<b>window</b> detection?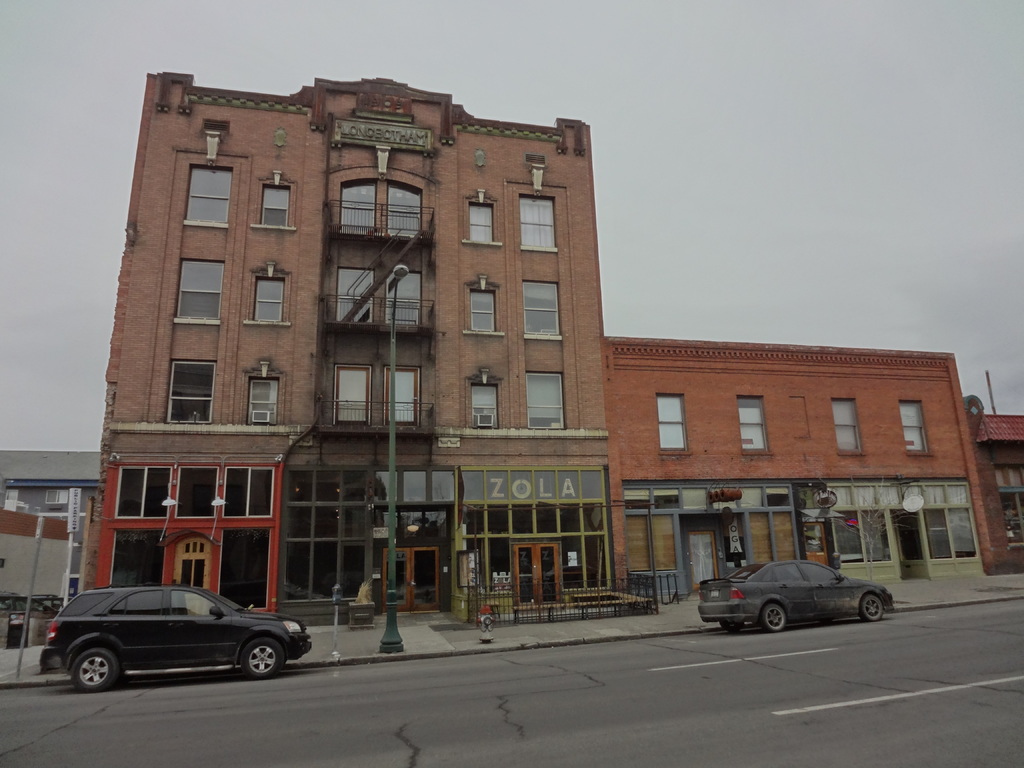
[x1=833, y1=397, x2=863, y2=451]
